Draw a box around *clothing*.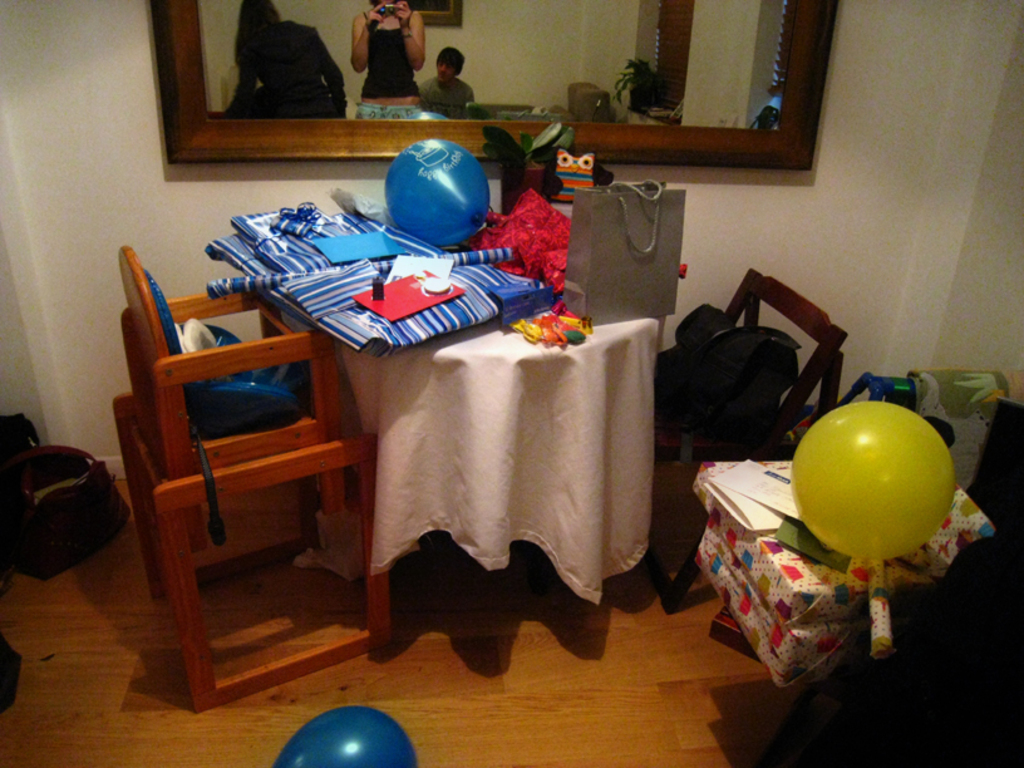
bbox=(364, 10, 419, 98).
